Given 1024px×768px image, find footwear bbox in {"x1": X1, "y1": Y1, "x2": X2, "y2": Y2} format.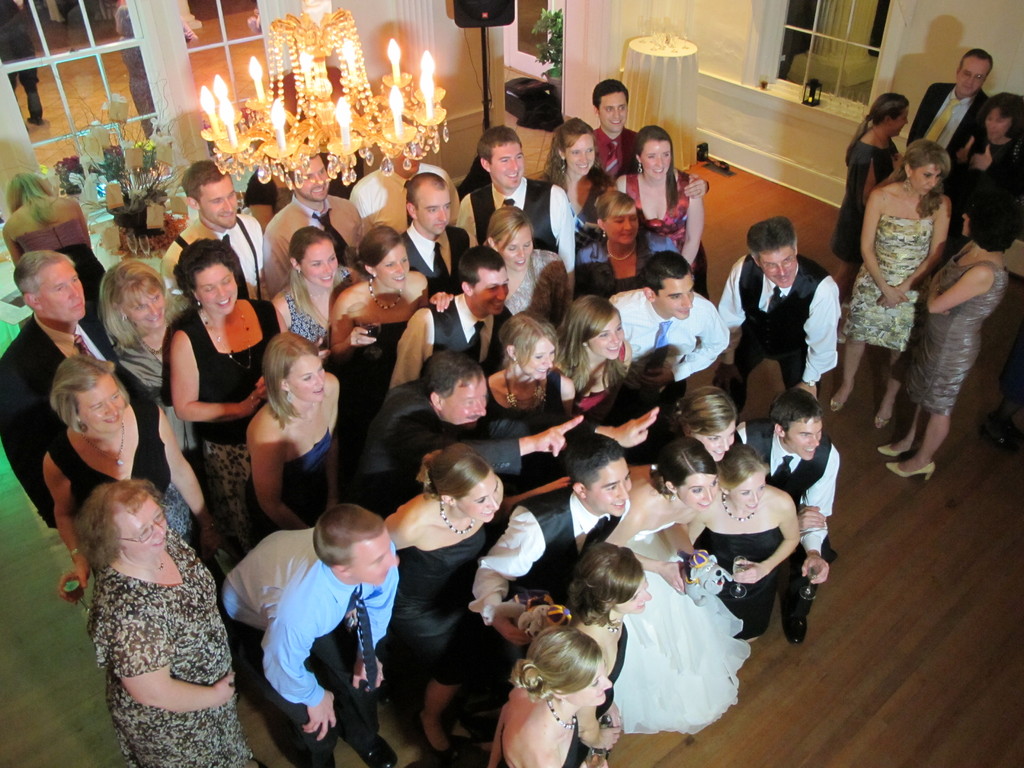
{"x1": 874, "y1": 440, "x2": 922, "y2": 458}.
